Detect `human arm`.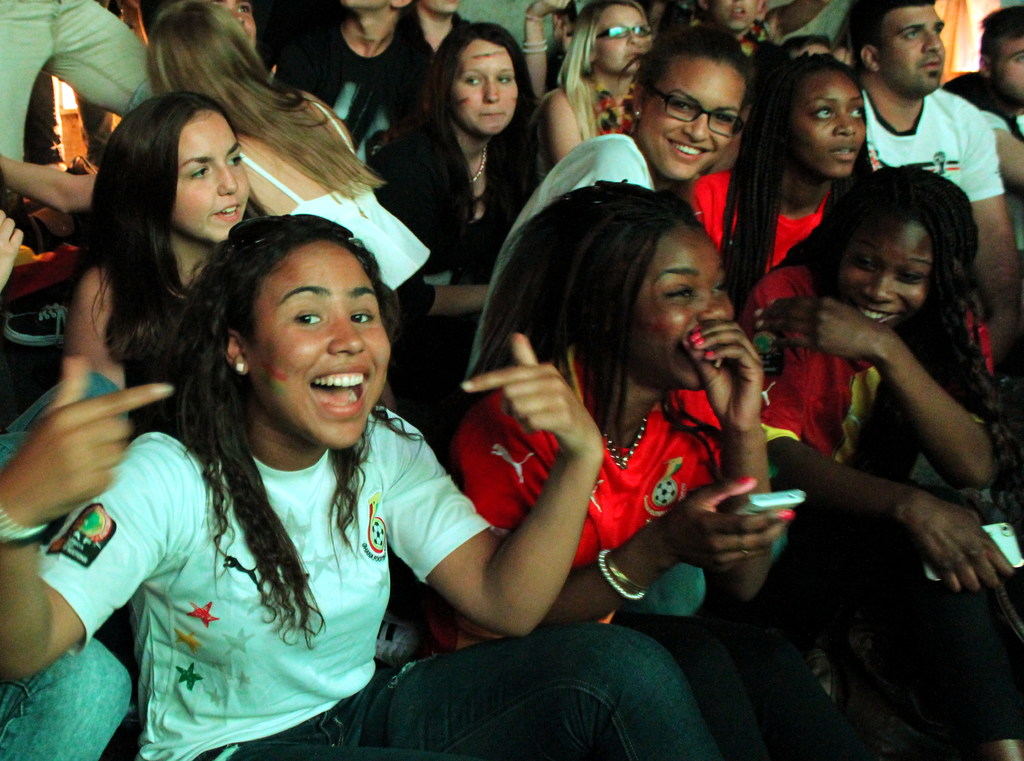
Detected at [440,409,811,634].
